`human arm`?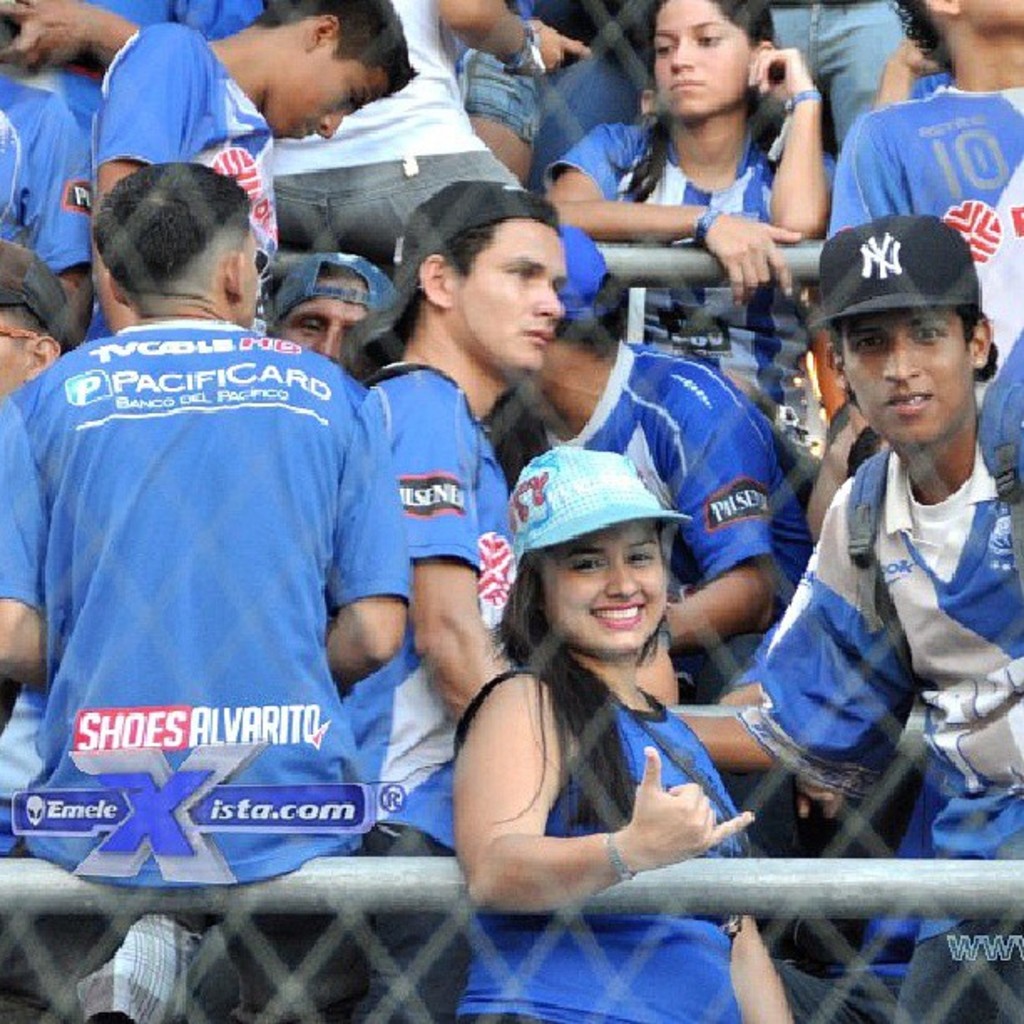
left=721, top=793, right=806, bottom=1022
